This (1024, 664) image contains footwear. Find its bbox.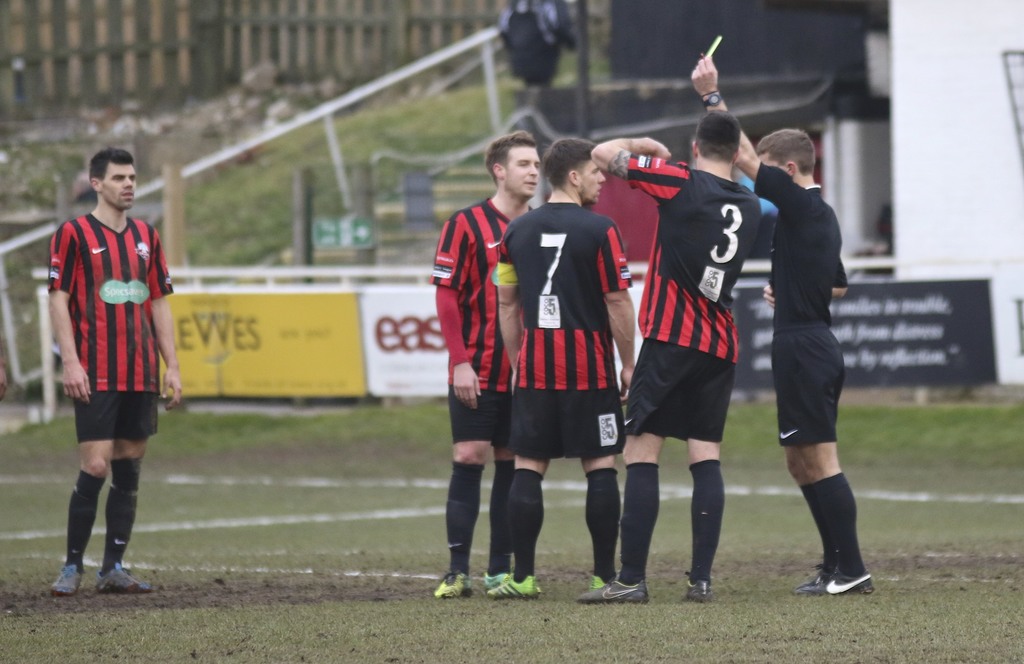
box(488, 568, 539, 598).
